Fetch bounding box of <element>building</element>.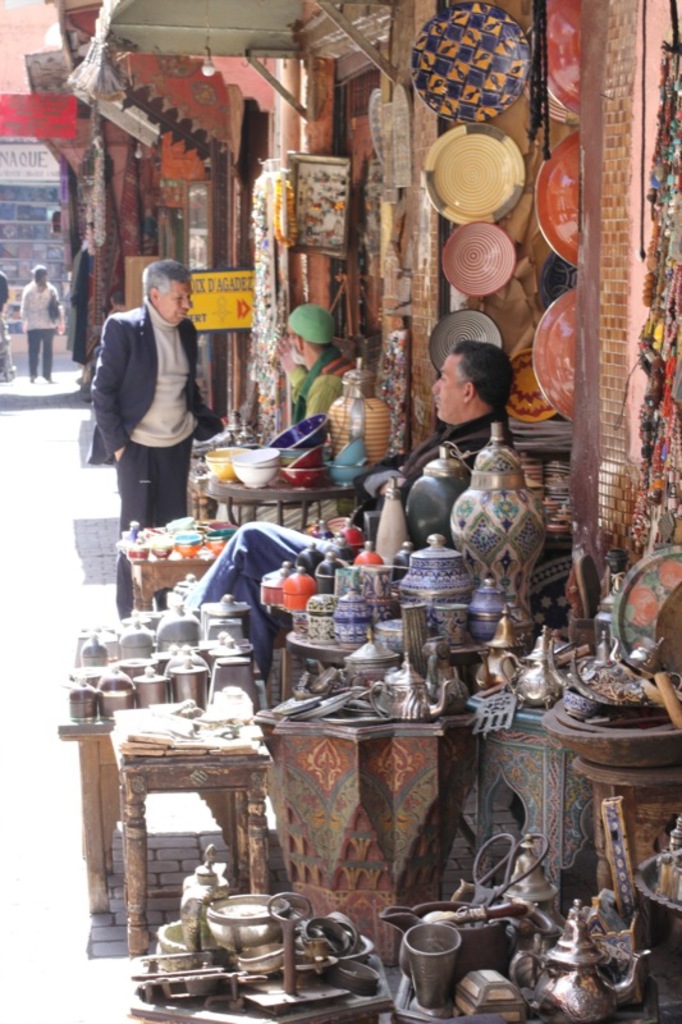
Bbox: {"left": 0, "top": 0, "right": 77, "bottom": 357}.
